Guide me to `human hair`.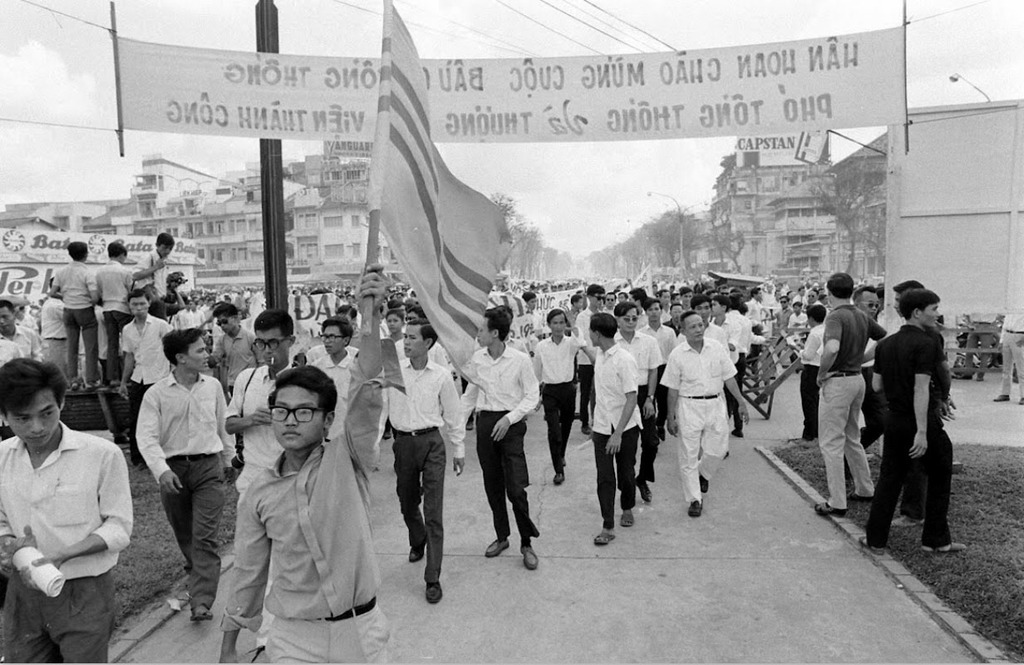
Guidance: left=546, top=307, right=569, bottom=329.
